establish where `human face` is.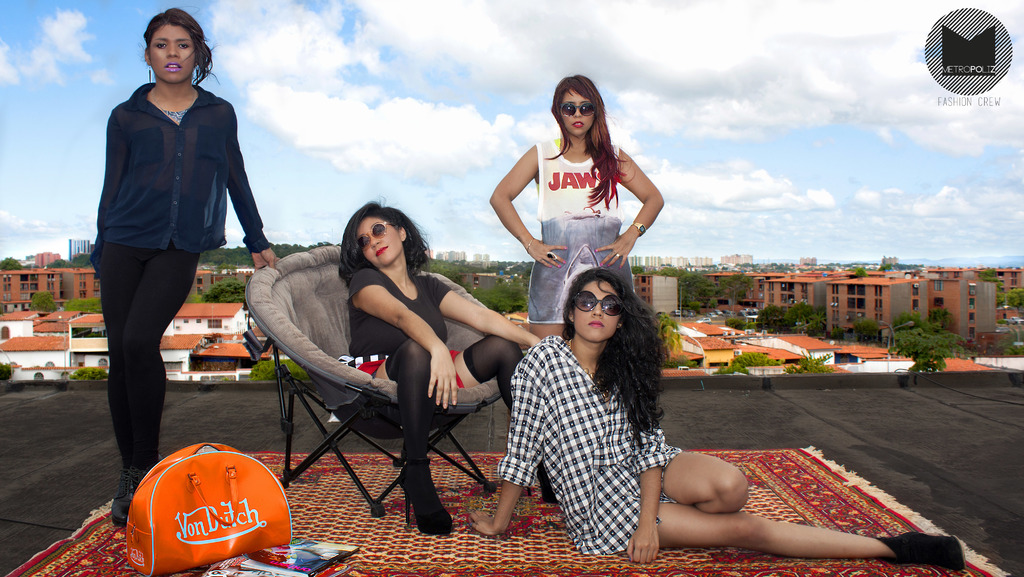
Established at {"left": 573, "top": 282, "right": 624, "bottom": 334}.
